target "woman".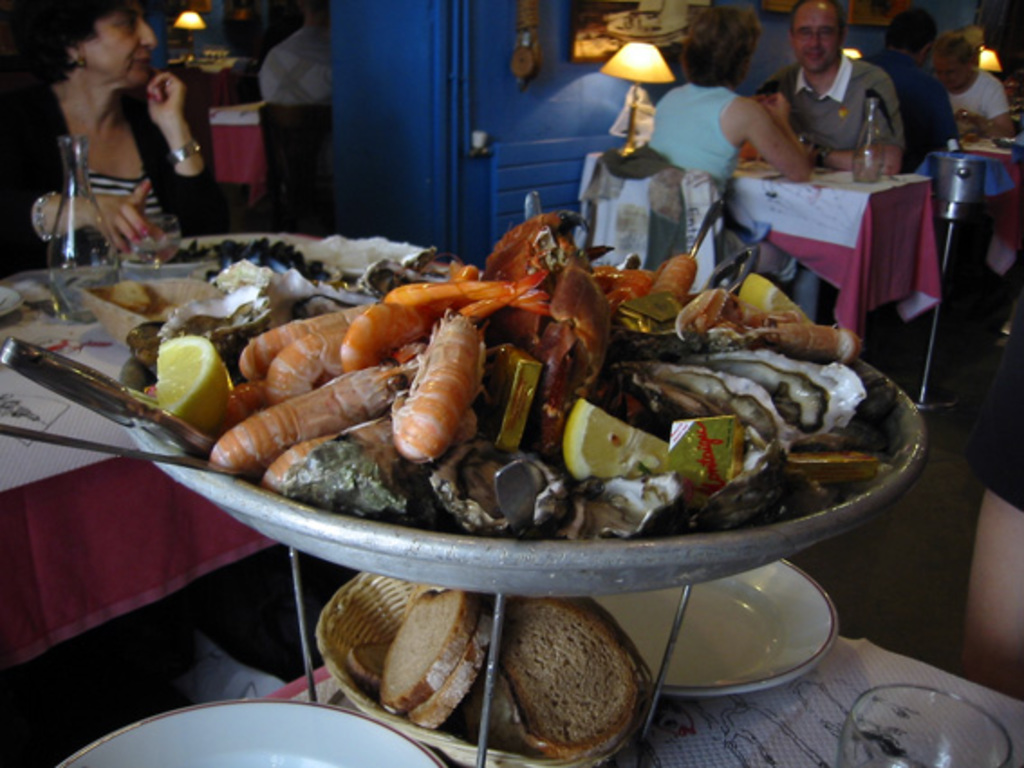
Target region: x1=928, y1=33, x2=1015, y2=139.
